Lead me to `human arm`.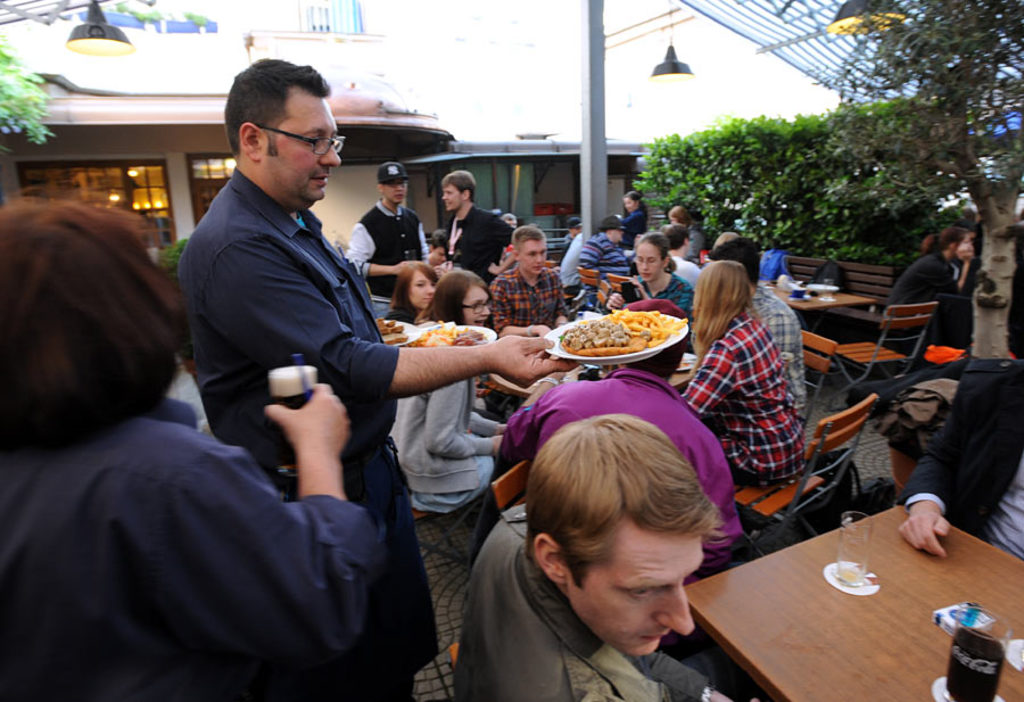
Lead to bbox=(494, 282, 546, 336).
